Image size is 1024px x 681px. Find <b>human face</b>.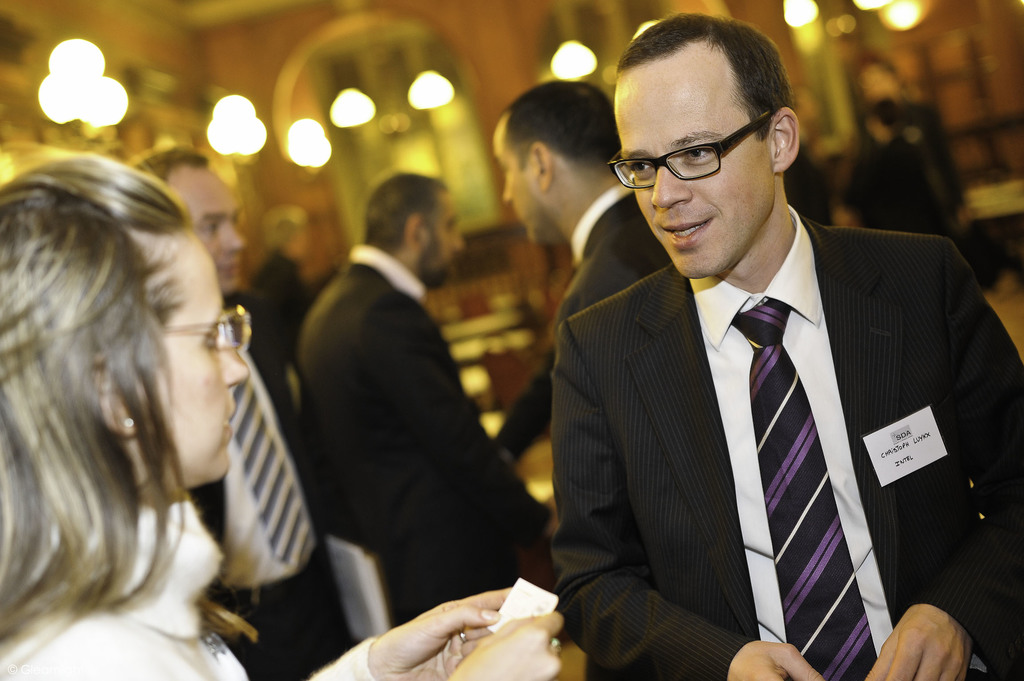
(614, 36, 780, 275).
